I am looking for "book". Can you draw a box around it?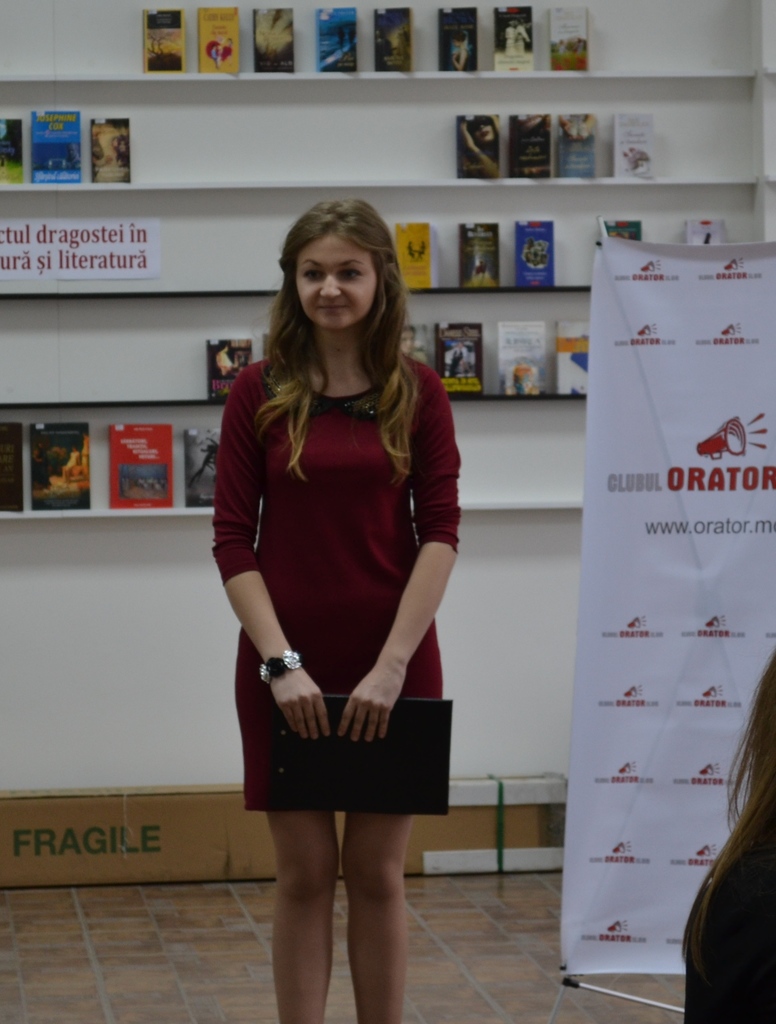
Sure, the bounding box is box(31, 106, 81, 184).
